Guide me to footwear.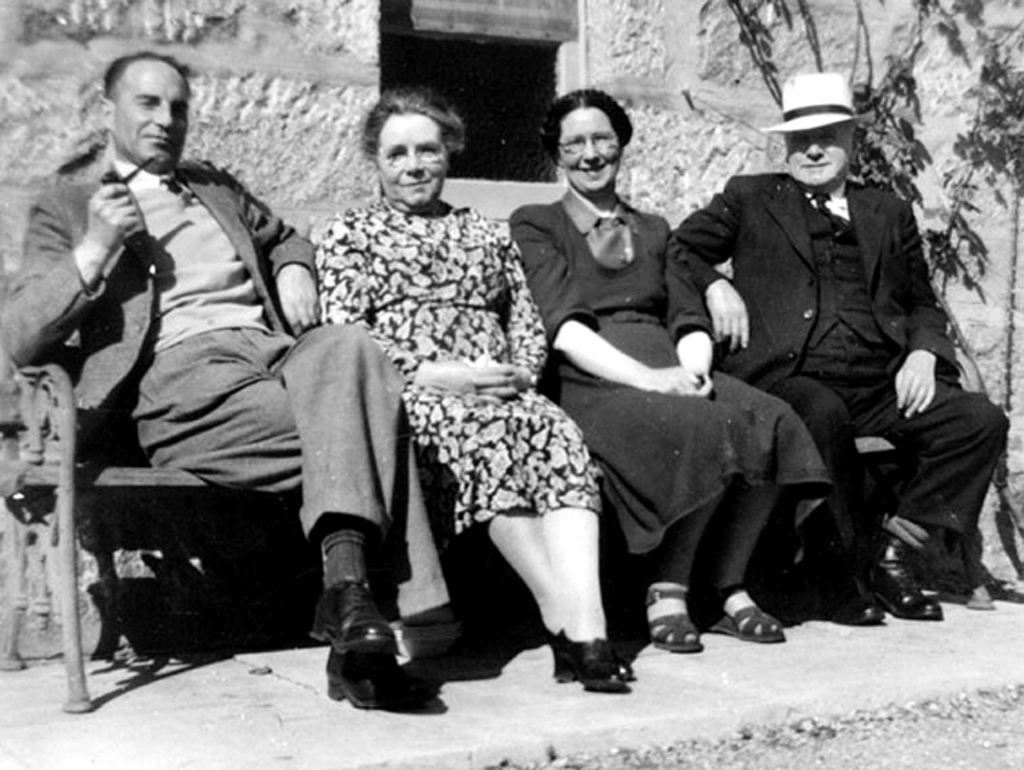
Guidance: (849, 532, 944, 621).
